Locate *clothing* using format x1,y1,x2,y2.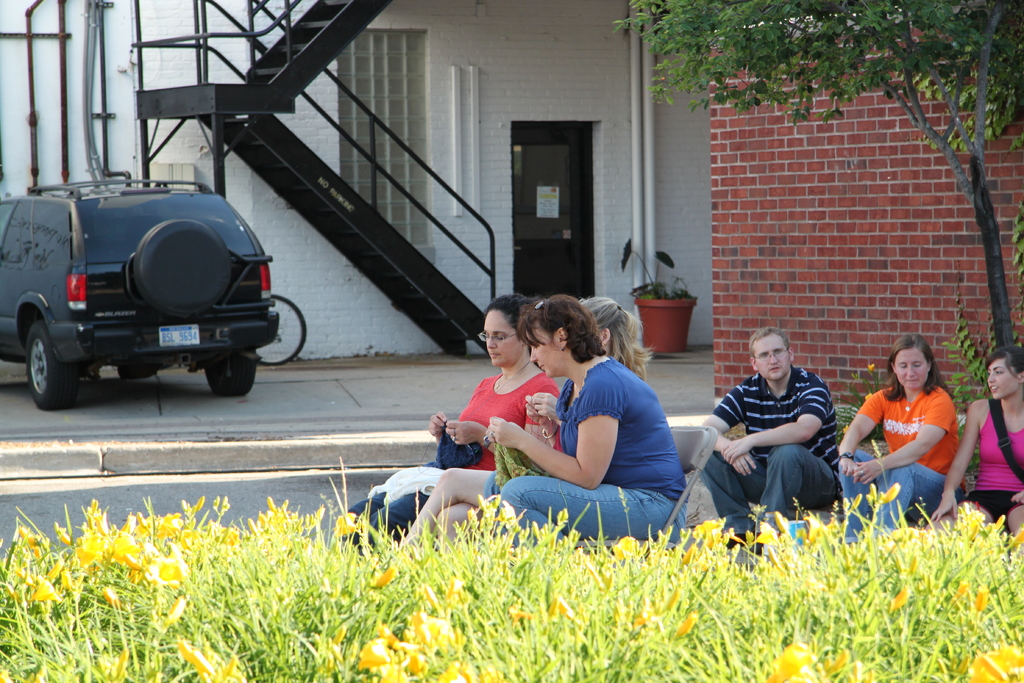
428,372,561,464.
